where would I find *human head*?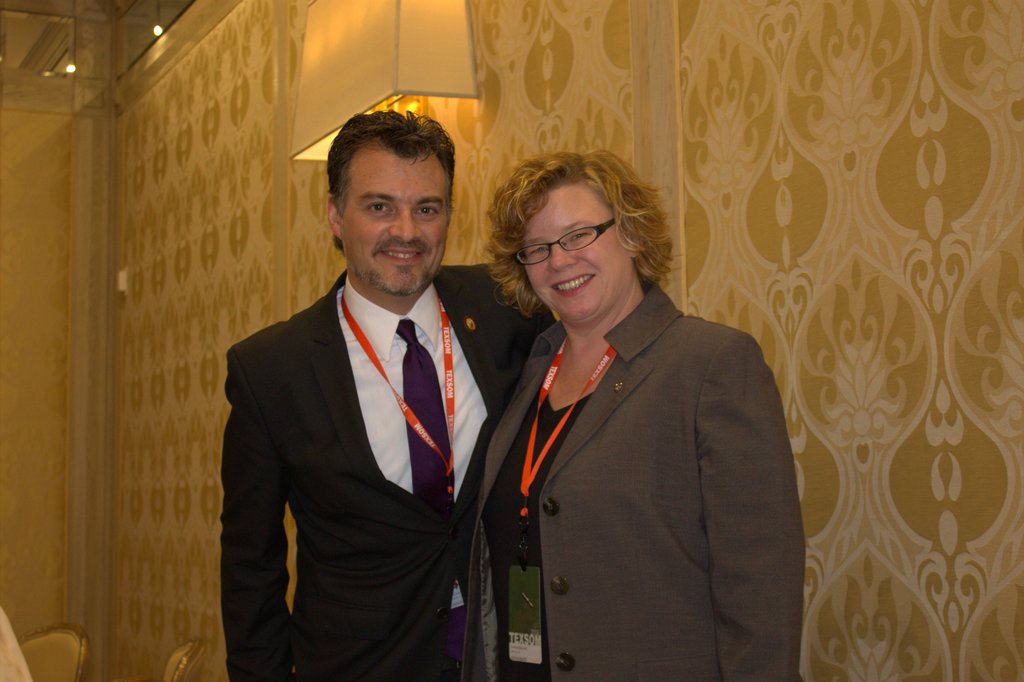
At bbox=(504, 152, 650, 323).
